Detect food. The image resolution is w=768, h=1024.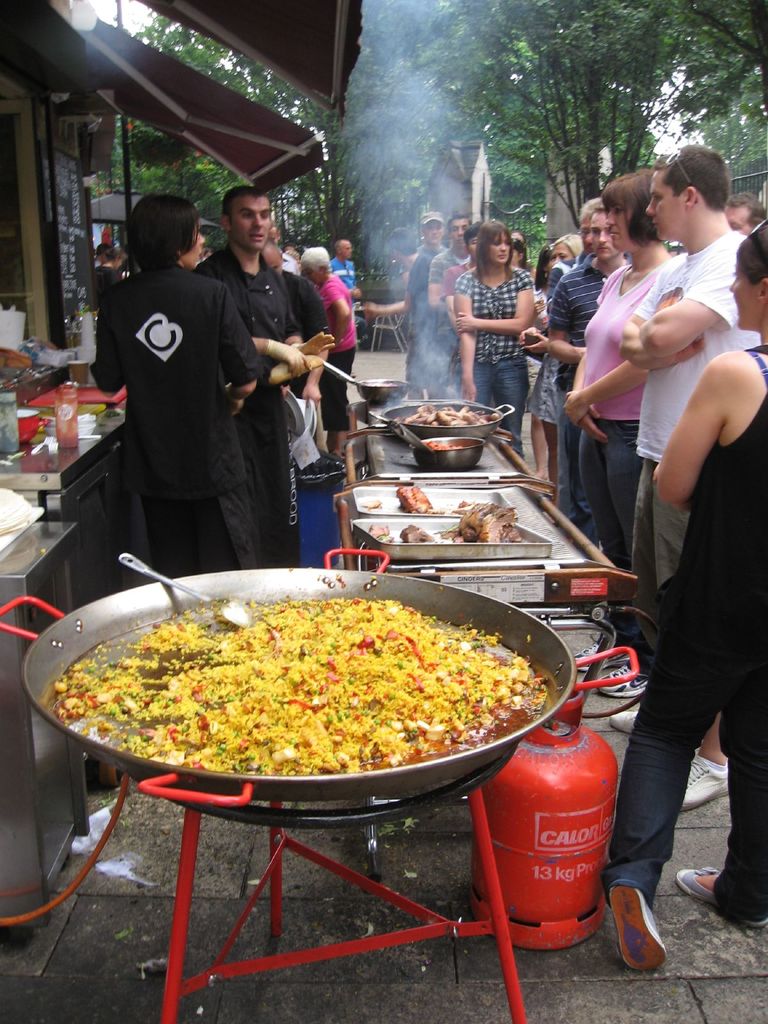
bbox=(365, 501, 525, 548).
